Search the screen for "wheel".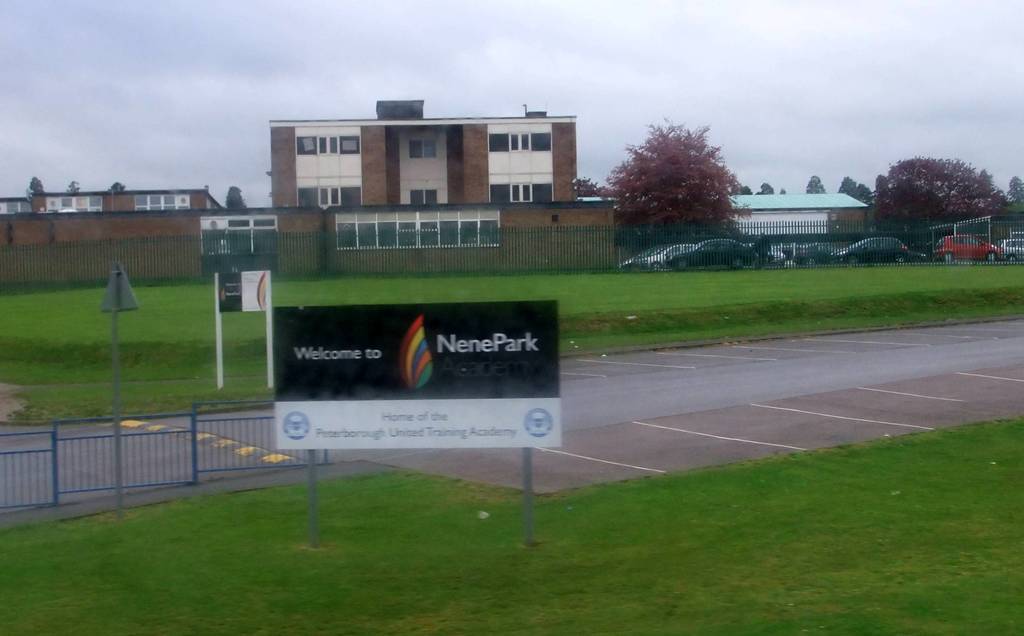
Found at pyautogui.locateOnScreen(988, 250, 998, 261).
